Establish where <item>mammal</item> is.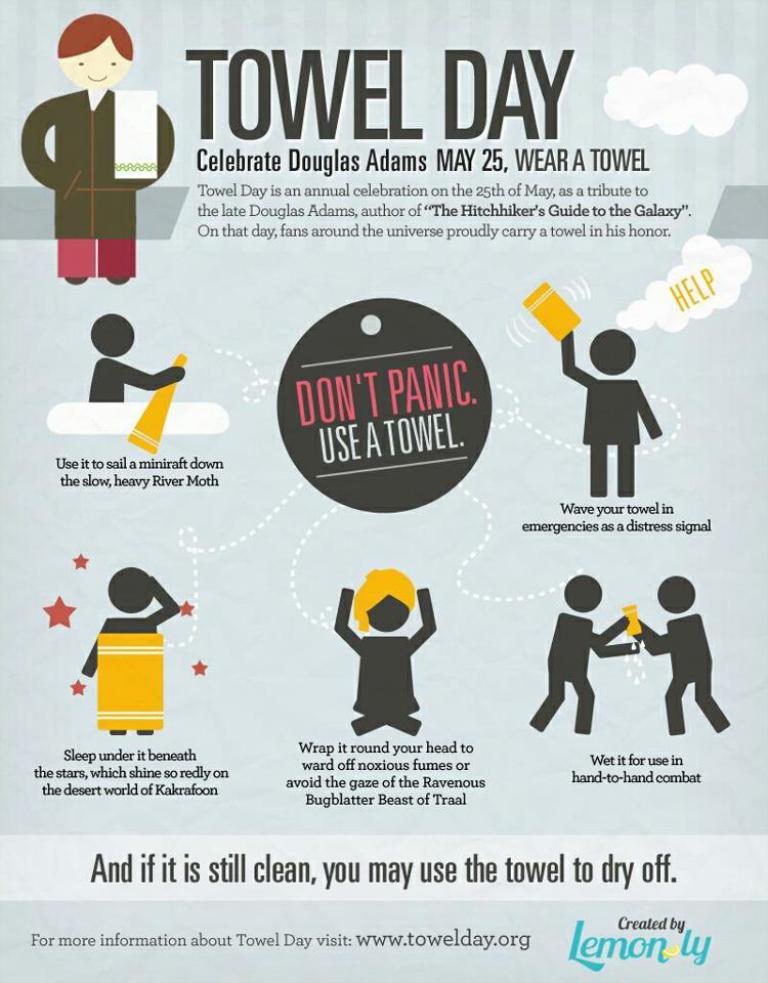
Established at 528, 574, 641, 736.
